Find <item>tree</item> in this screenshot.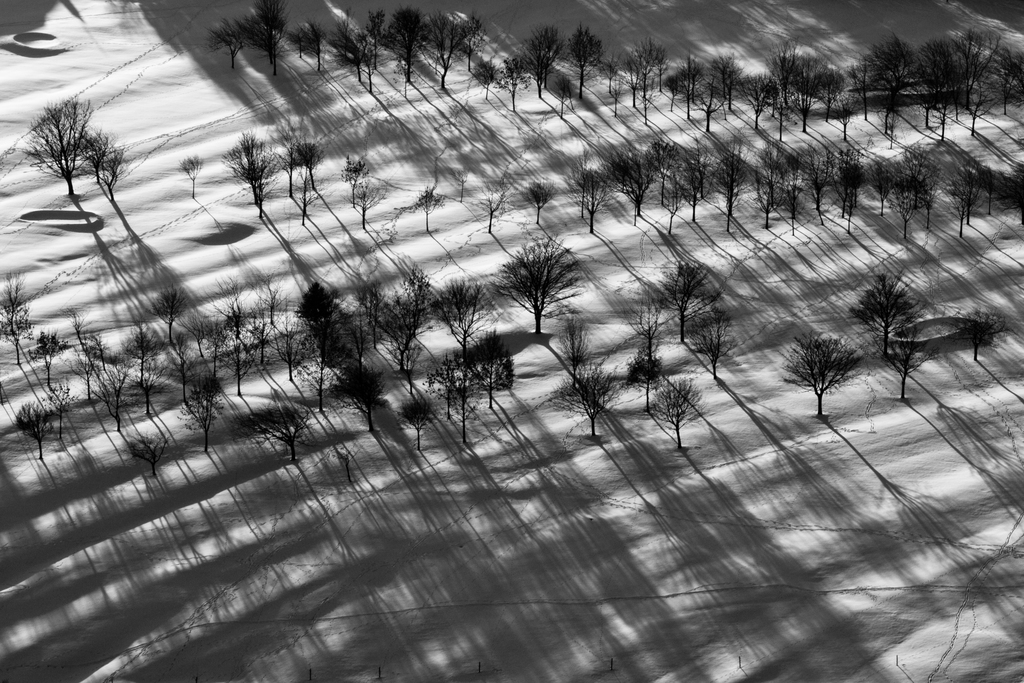
The bounding box for <item>tree</item> is [875, 313, 920, 398].
